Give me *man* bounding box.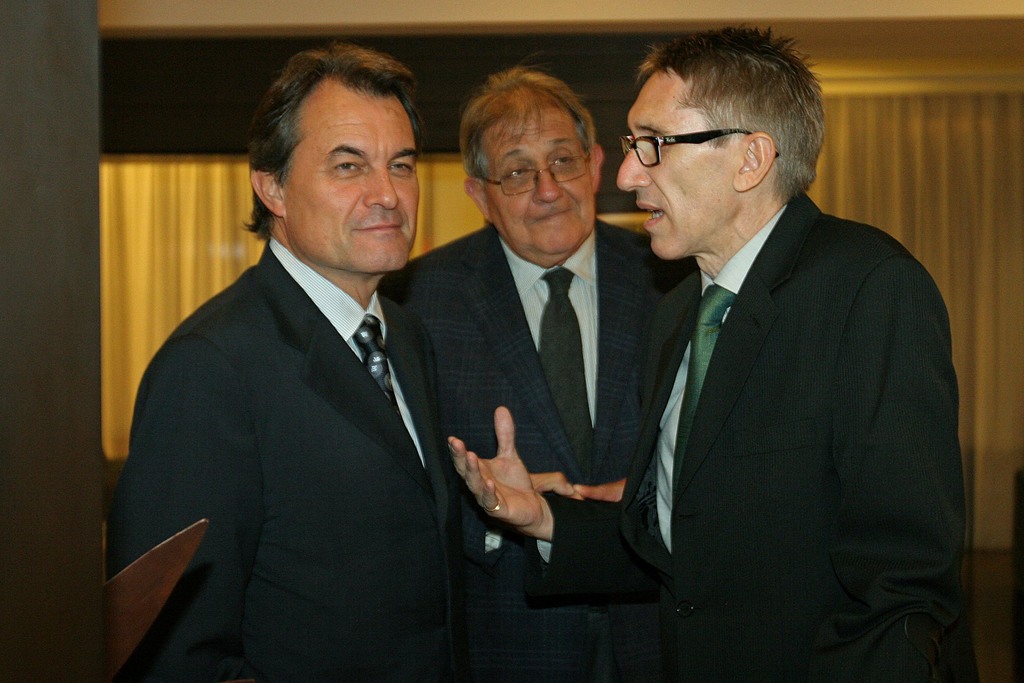
BBox(380, 68, 726, 682).
